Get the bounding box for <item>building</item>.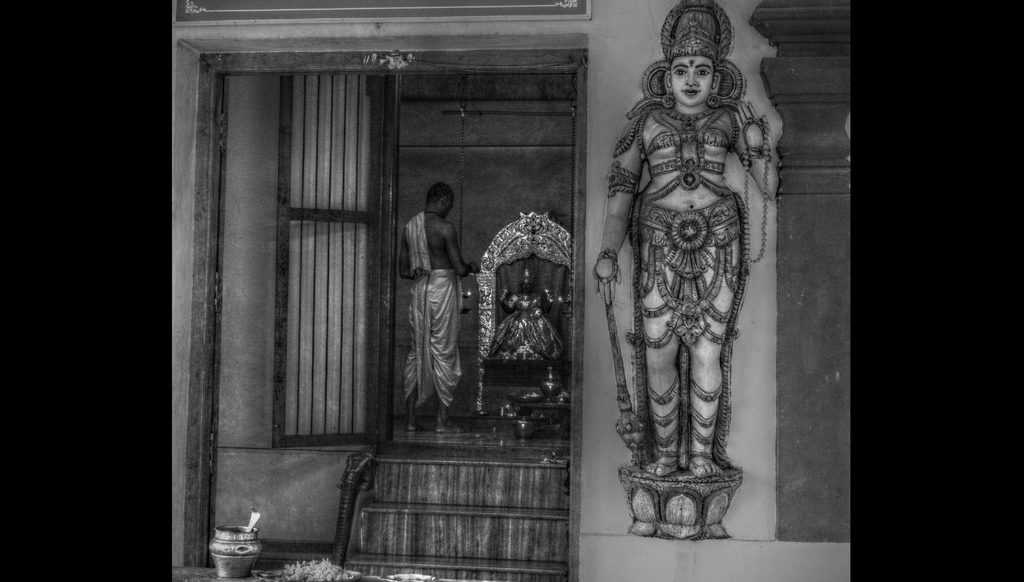
left=170, top=2, right=851, bottom=581.
